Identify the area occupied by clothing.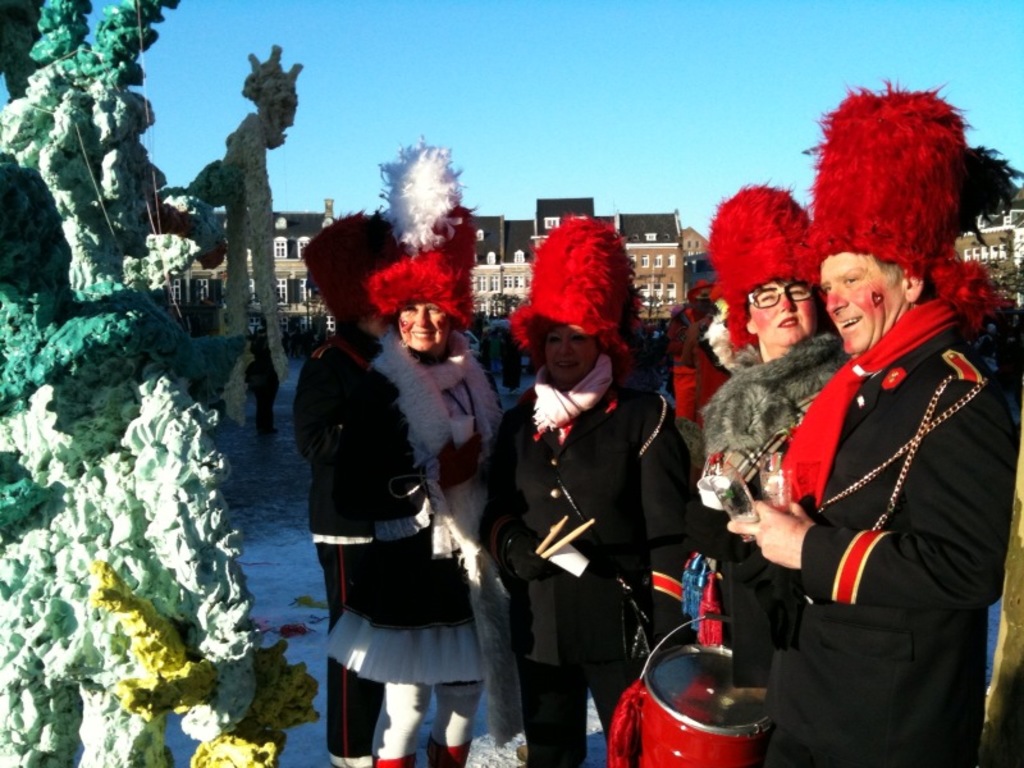
Area: (left=310, top=320, right=508, bottom=677).
